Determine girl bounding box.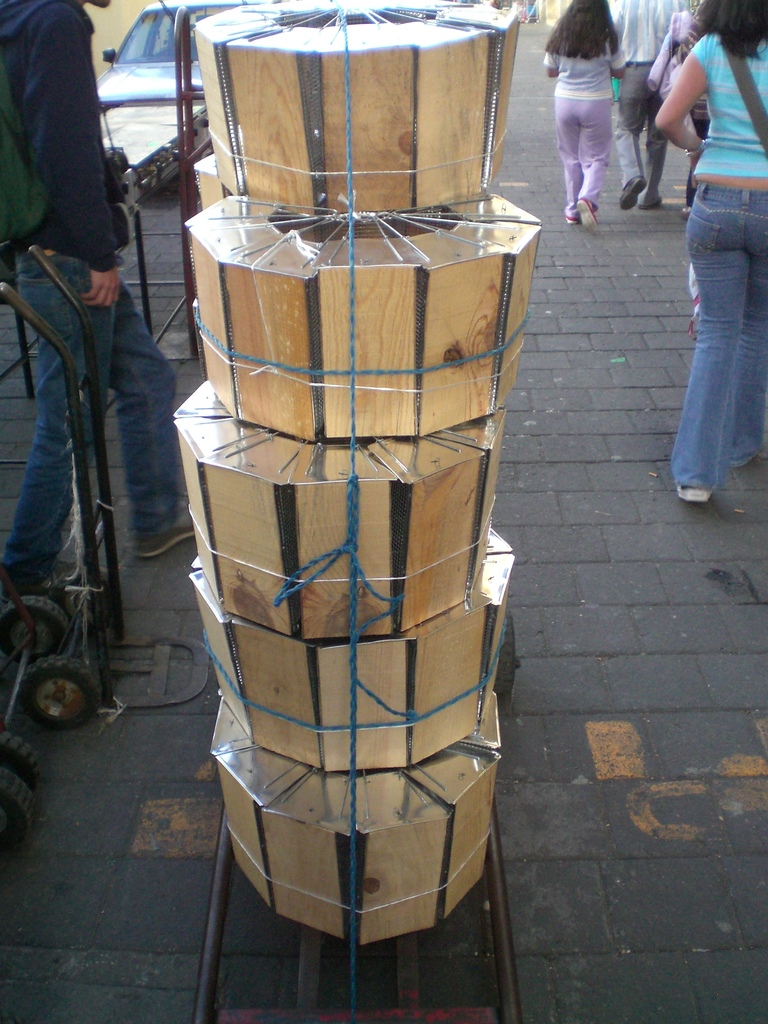
Determined: [657, 0, 767, 502].
